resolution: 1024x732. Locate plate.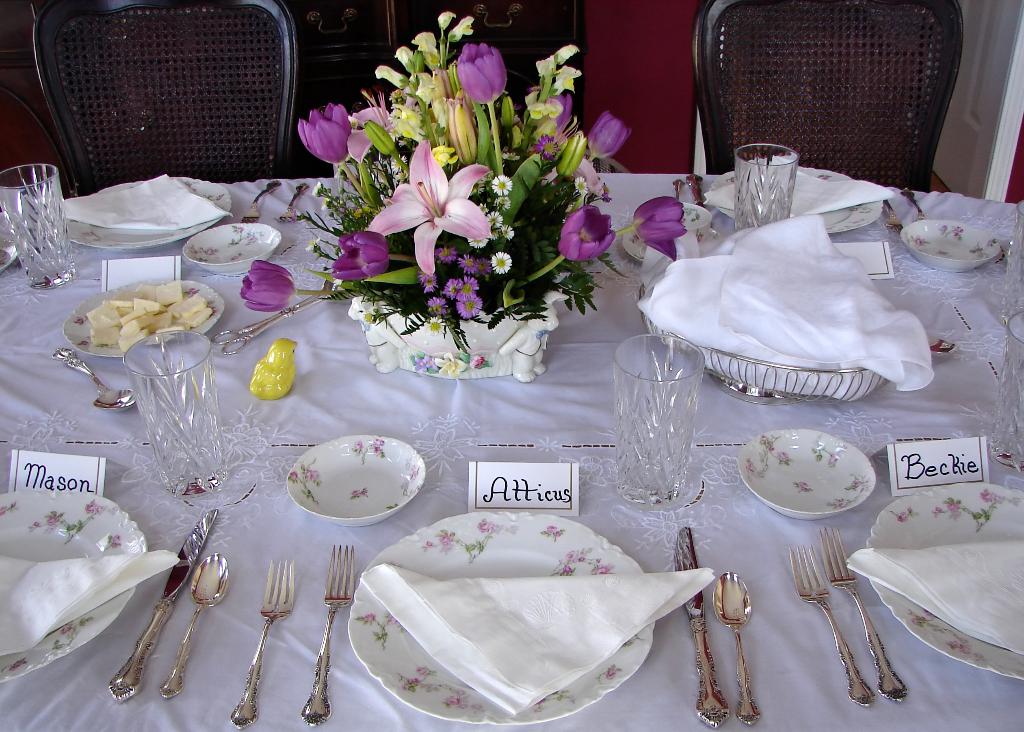
x1=706, y1=161, x2=887, y2=240.
